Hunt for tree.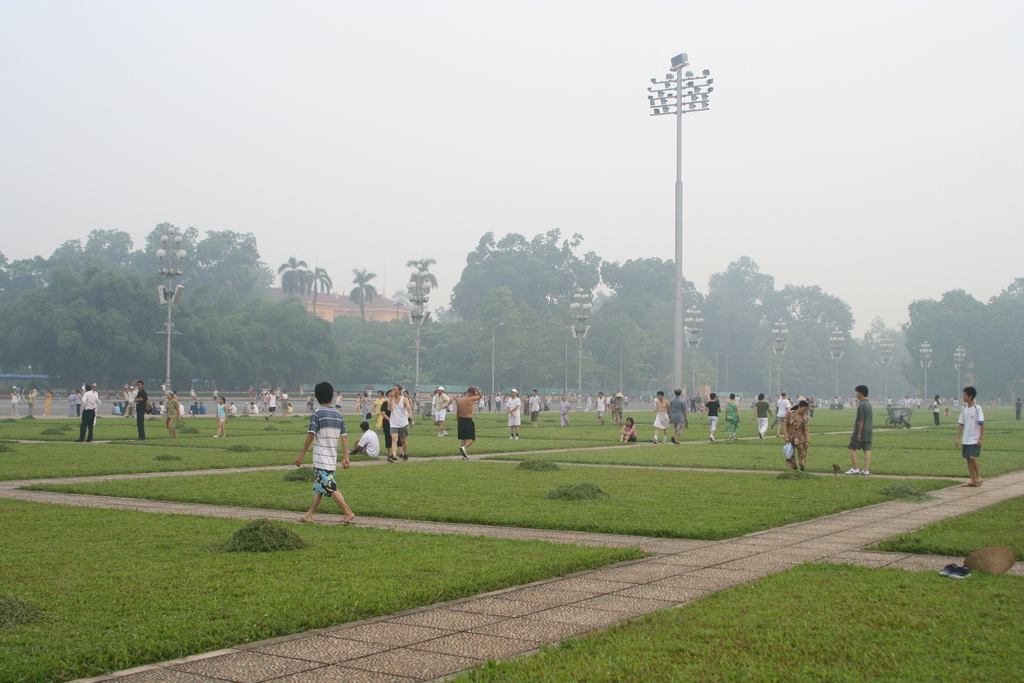
Hunted down at (x1=401, y1=249, x2=440, y2=325).
